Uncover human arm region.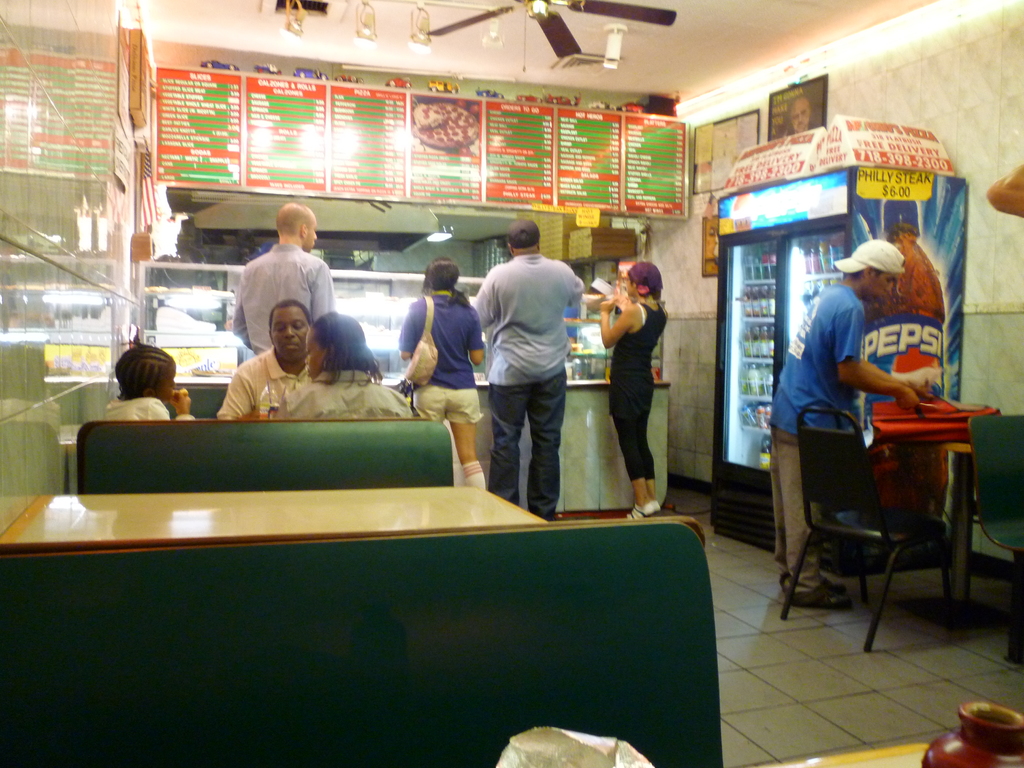
Uncovered: bbox=(309, 263, 345, 321).
